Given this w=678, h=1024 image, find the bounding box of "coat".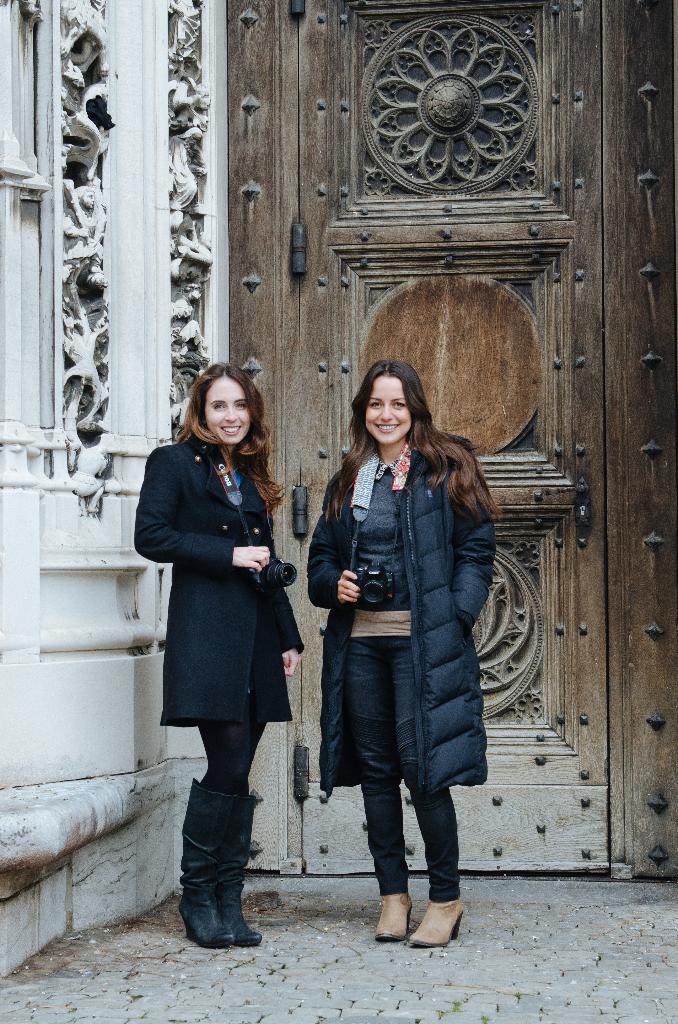
BBox(126, 432, 302, 723).
